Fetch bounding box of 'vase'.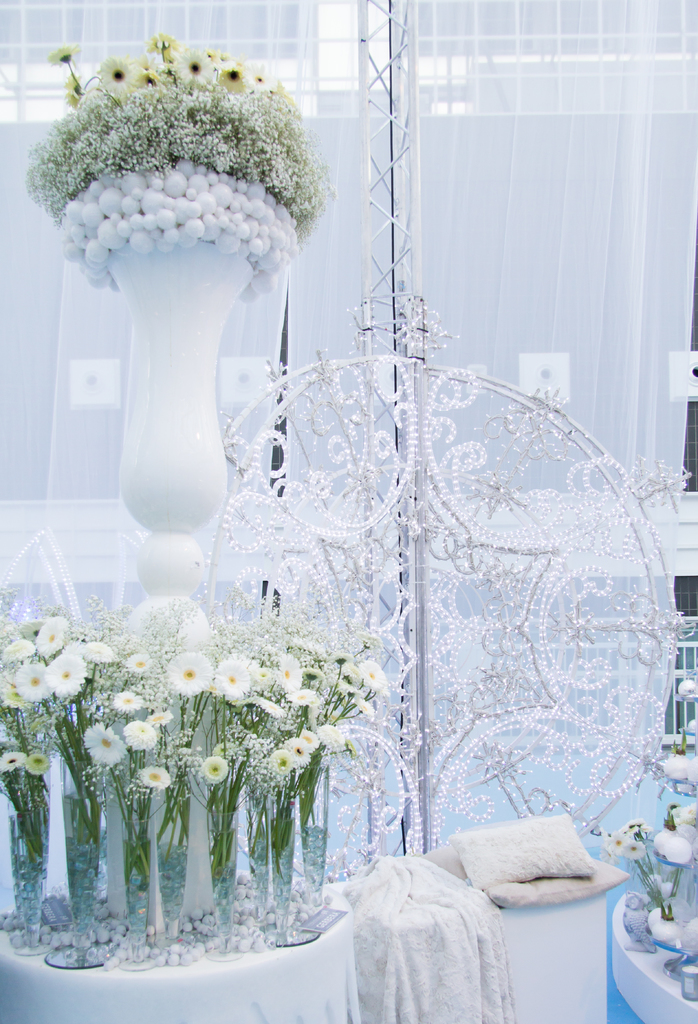
Bbox: bbox(172, 753, 226, 946).
